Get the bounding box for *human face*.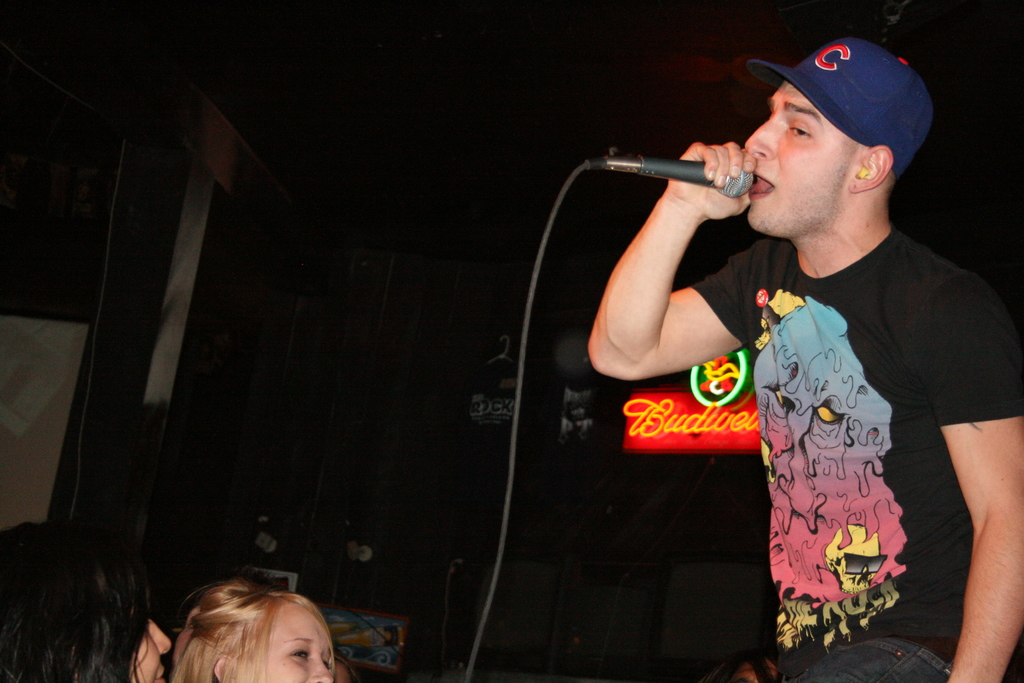
(737,78,858,240).
